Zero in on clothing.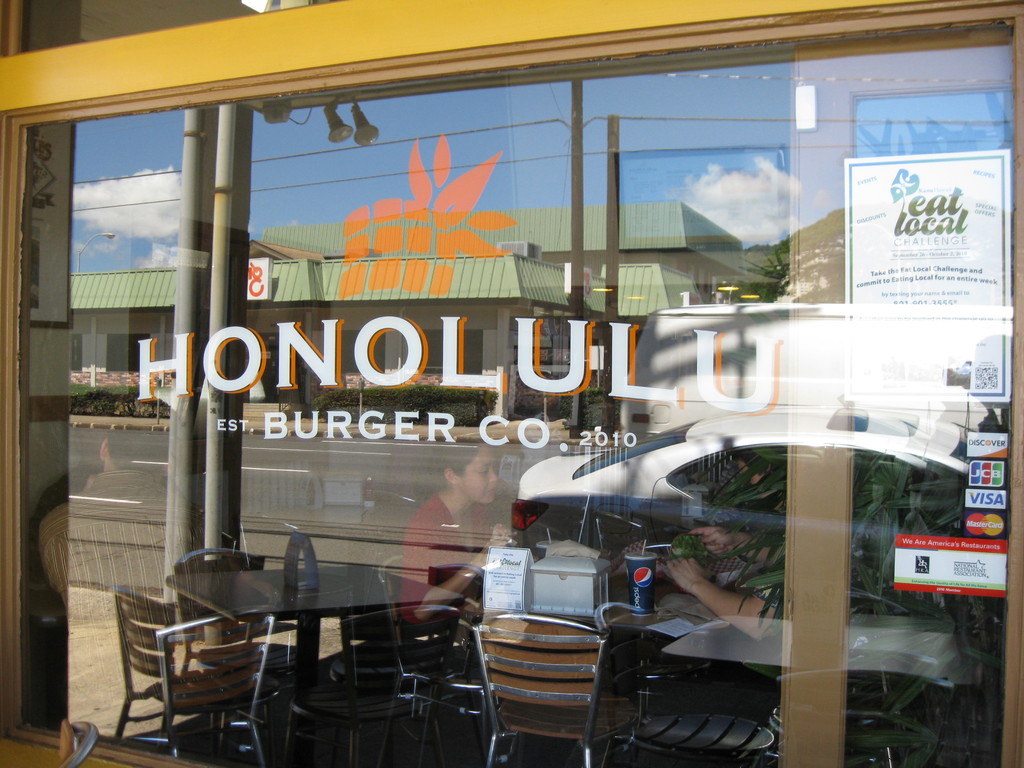
Zeroed in: 644 520 897 767.
